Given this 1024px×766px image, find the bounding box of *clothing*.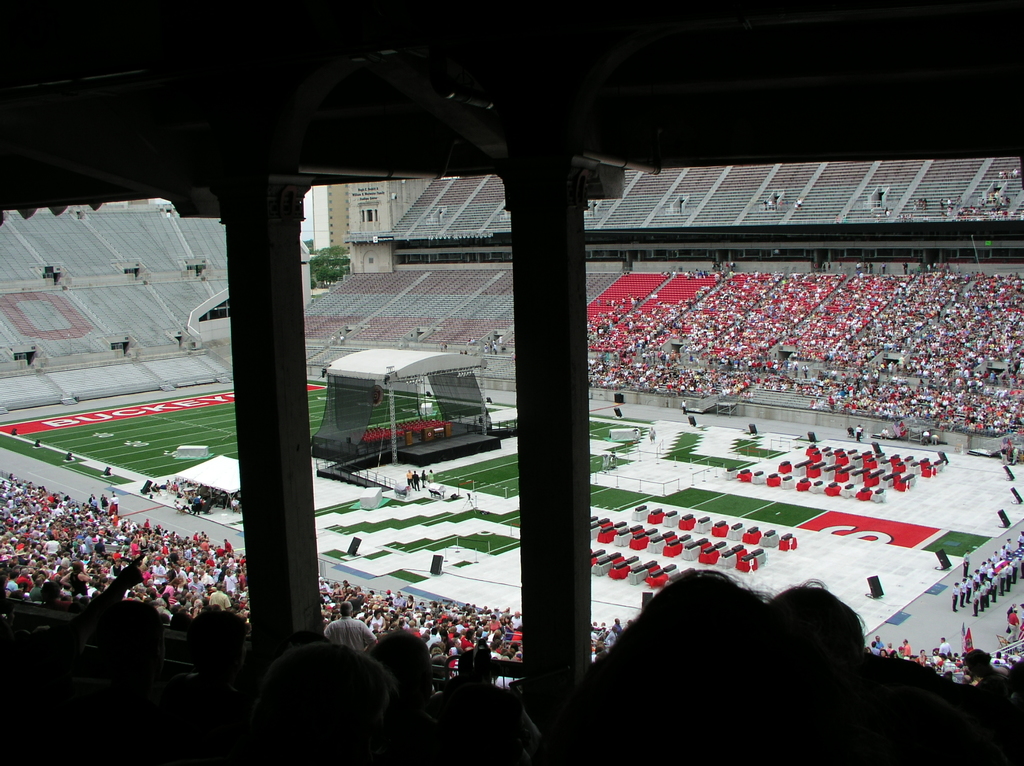
(x1=73, y1=571, x2=85, y2=597).
